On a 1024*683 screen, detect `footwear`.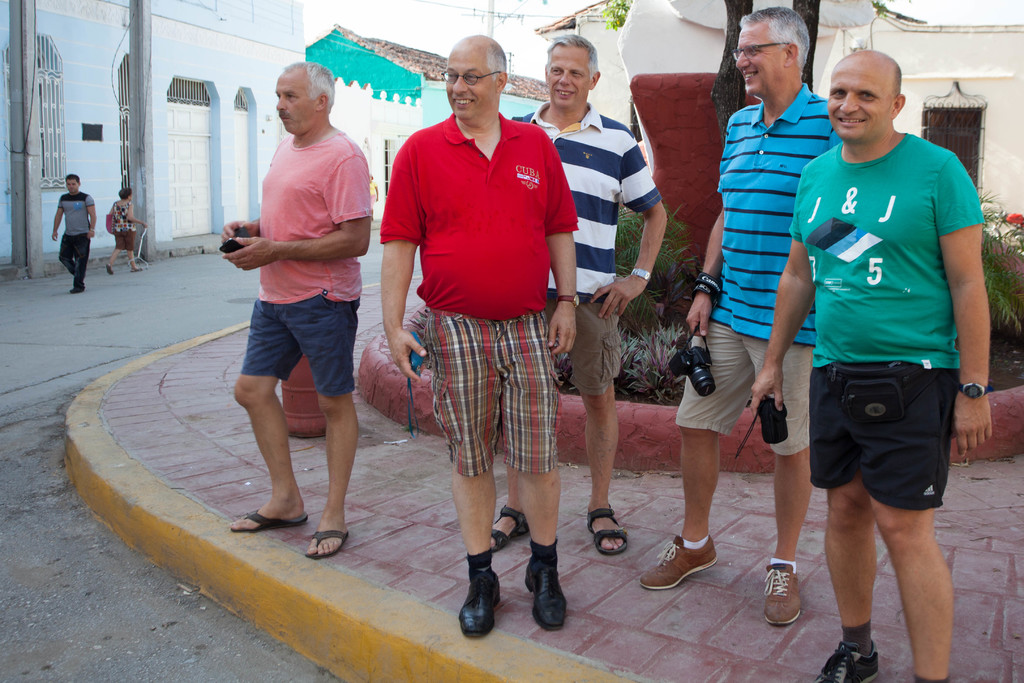
rect(585, 508, 627, 558).
